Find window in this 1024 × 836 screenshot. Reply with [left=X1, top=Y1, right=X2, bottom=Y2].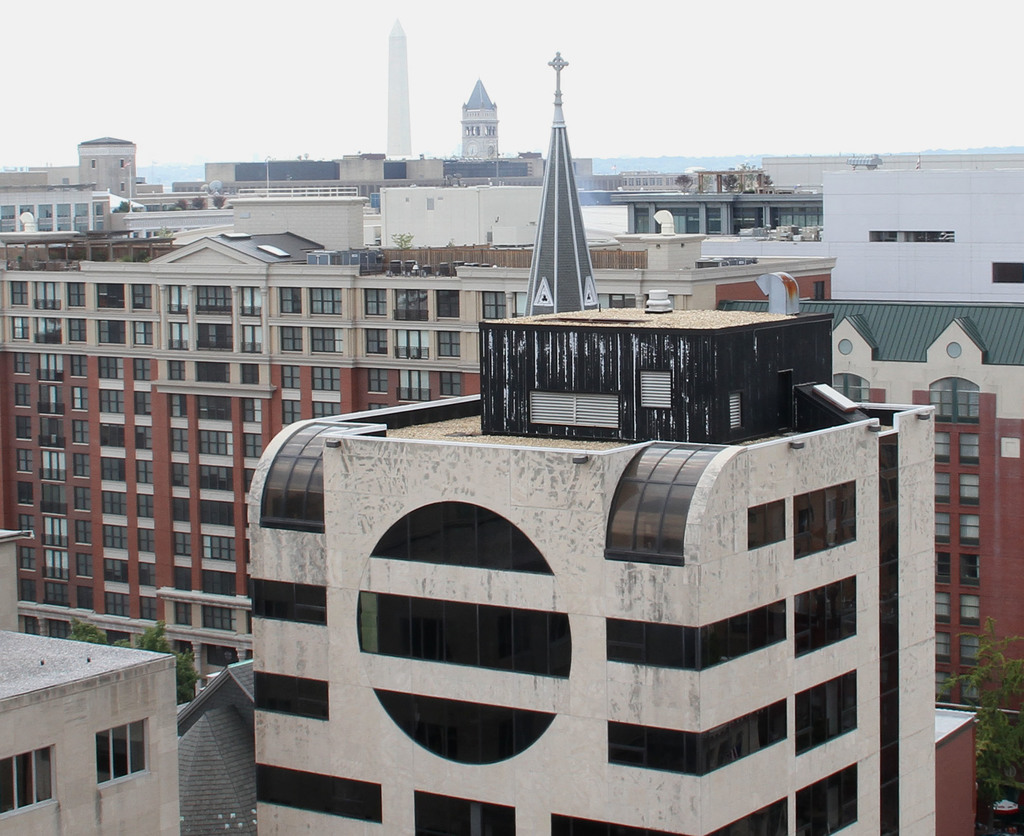
[left=362, top=499, right=555, bottom=581].
